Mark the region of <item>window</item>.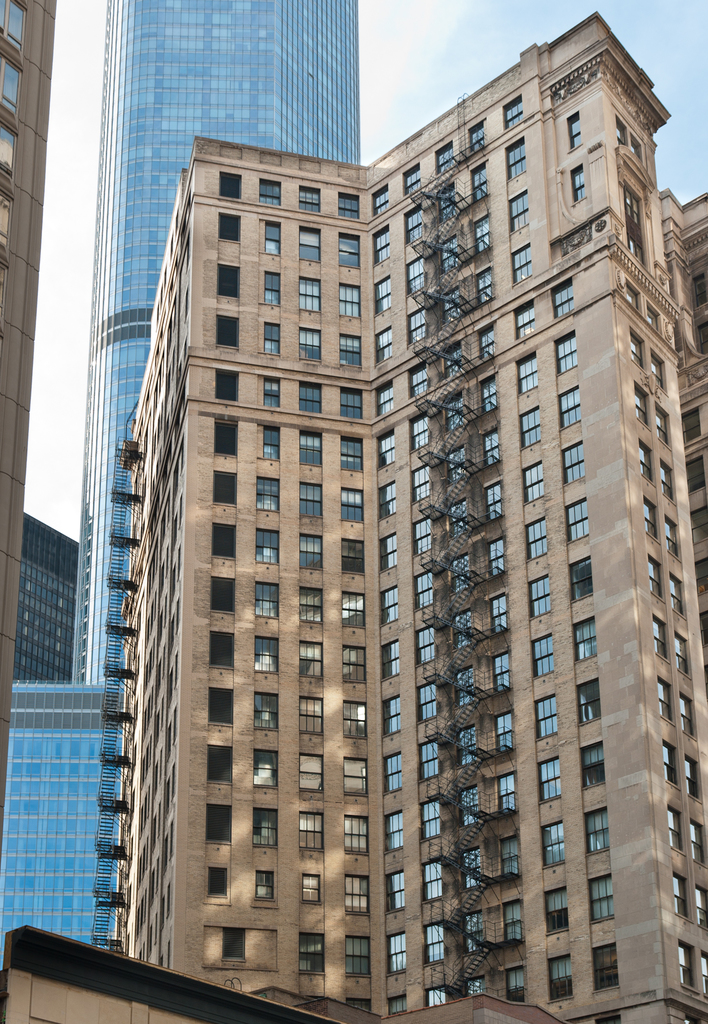
Region: 416/571/432/609.
